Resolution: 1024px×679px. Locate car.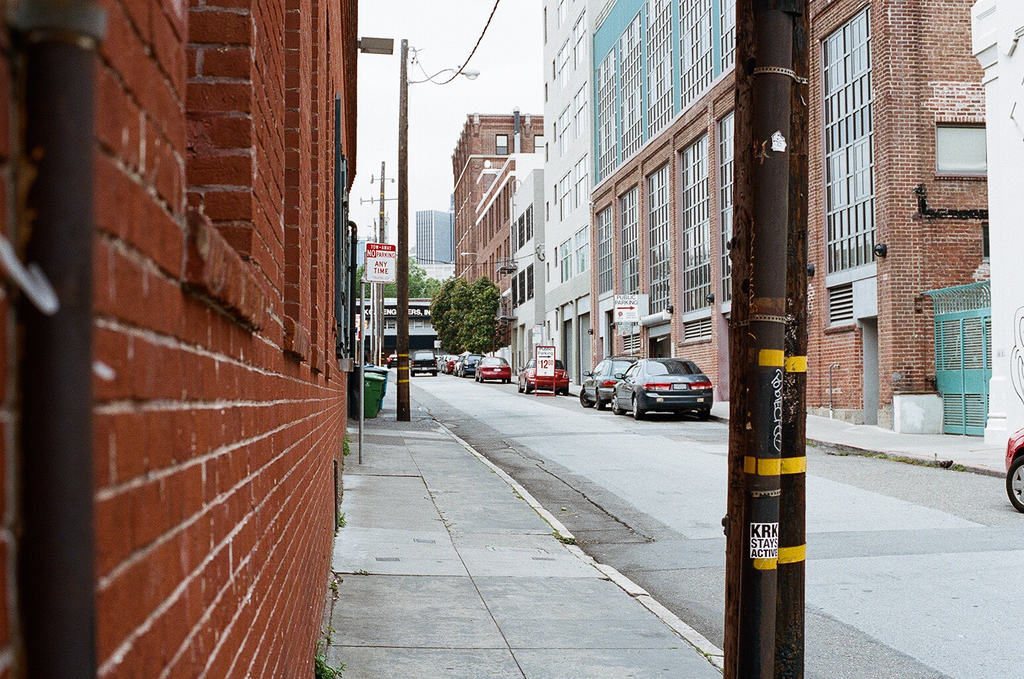
l=616, t=353, r=722, b=424.
